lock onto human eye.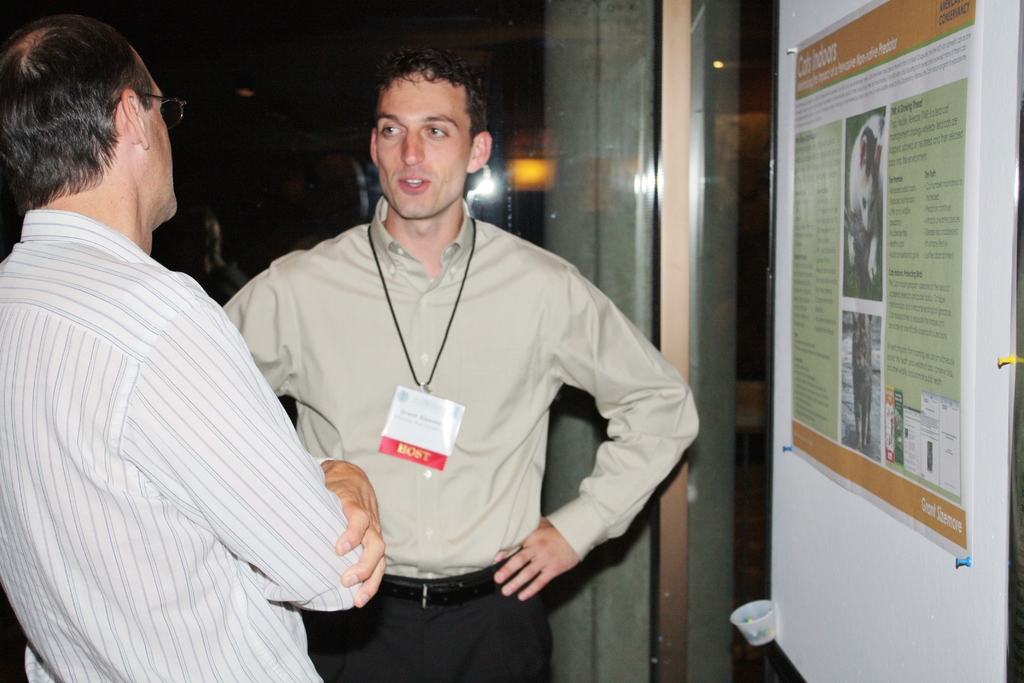
Locked: select_region(426, 113, 452, 145).
